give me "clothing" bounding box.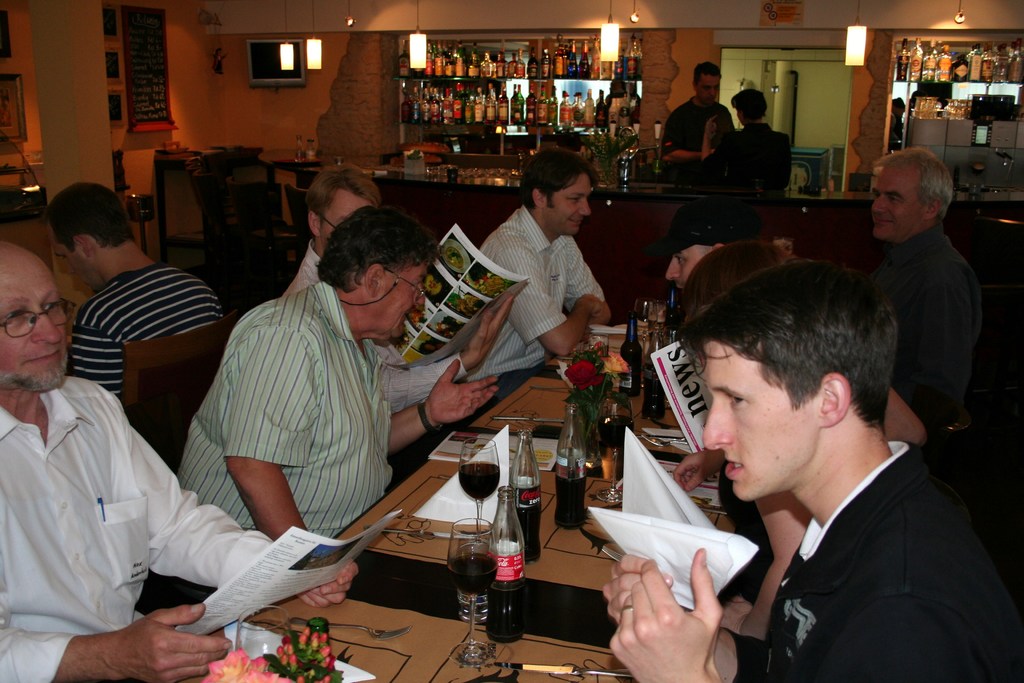
<box>700,119,794,190</box>.
